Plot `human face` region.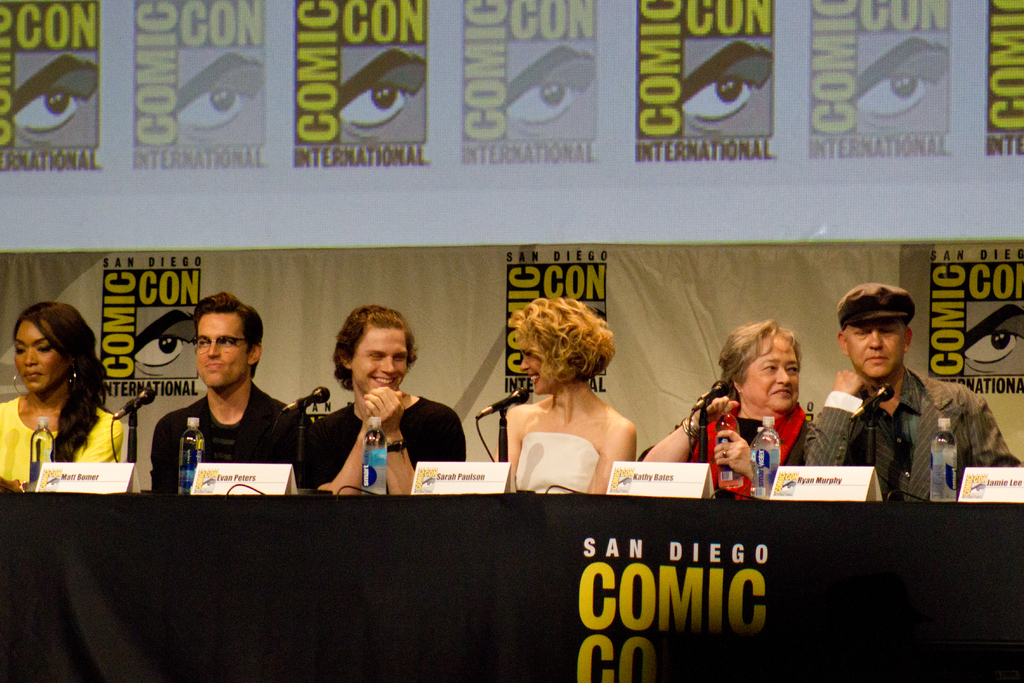
Plotted at (847, 325, 907, 383).
